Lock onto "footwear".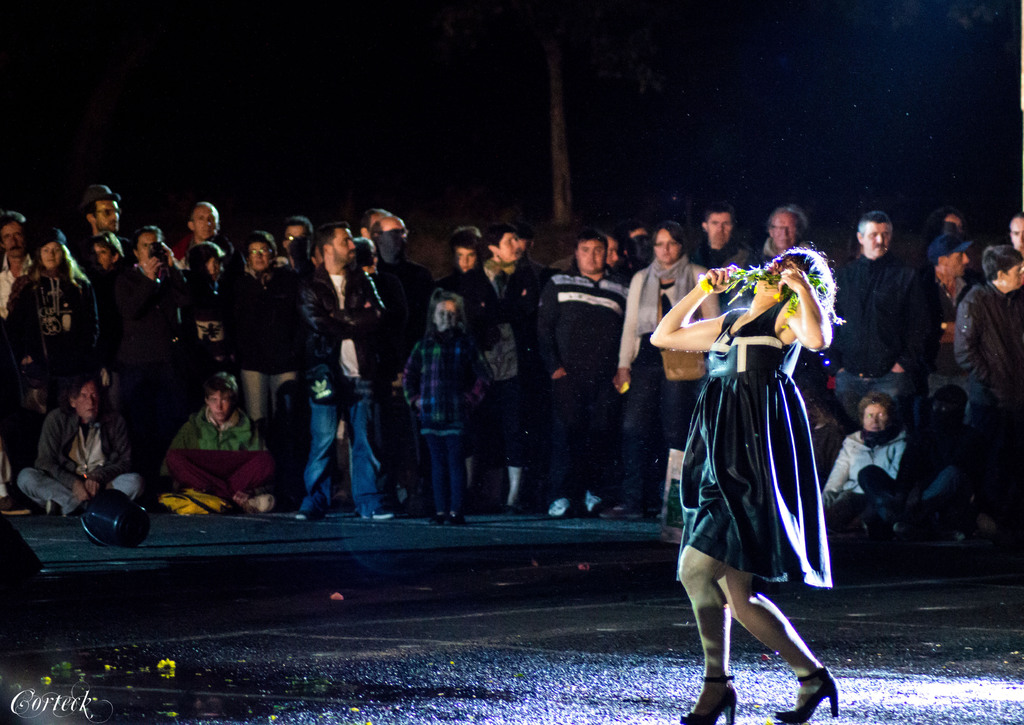
Locked: 366 507 391 521.
